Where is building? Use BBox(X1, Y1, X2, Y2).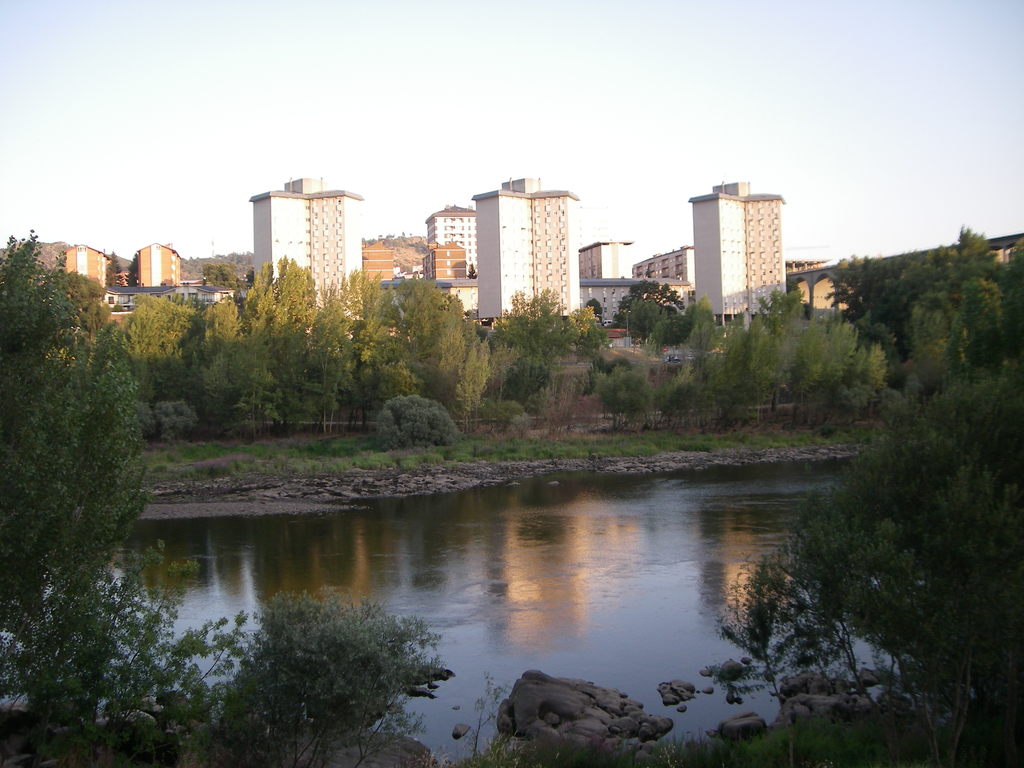
BBox(476, 180, 577, 324).
